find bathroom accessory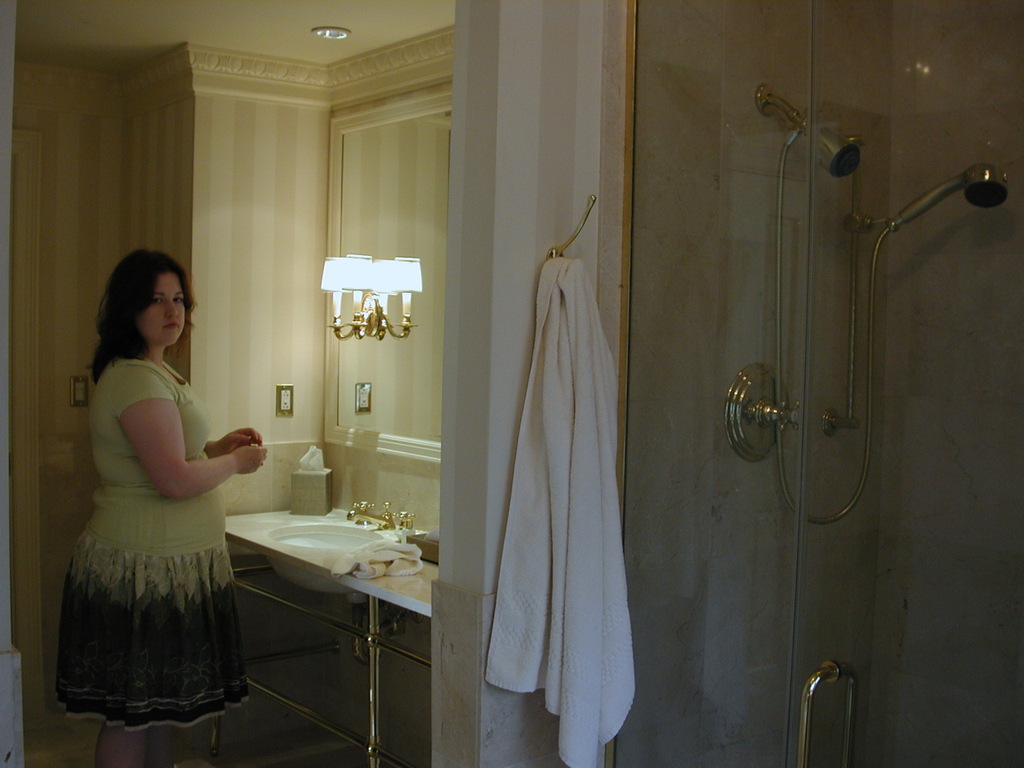
crop(374, 500, 400, 532)
